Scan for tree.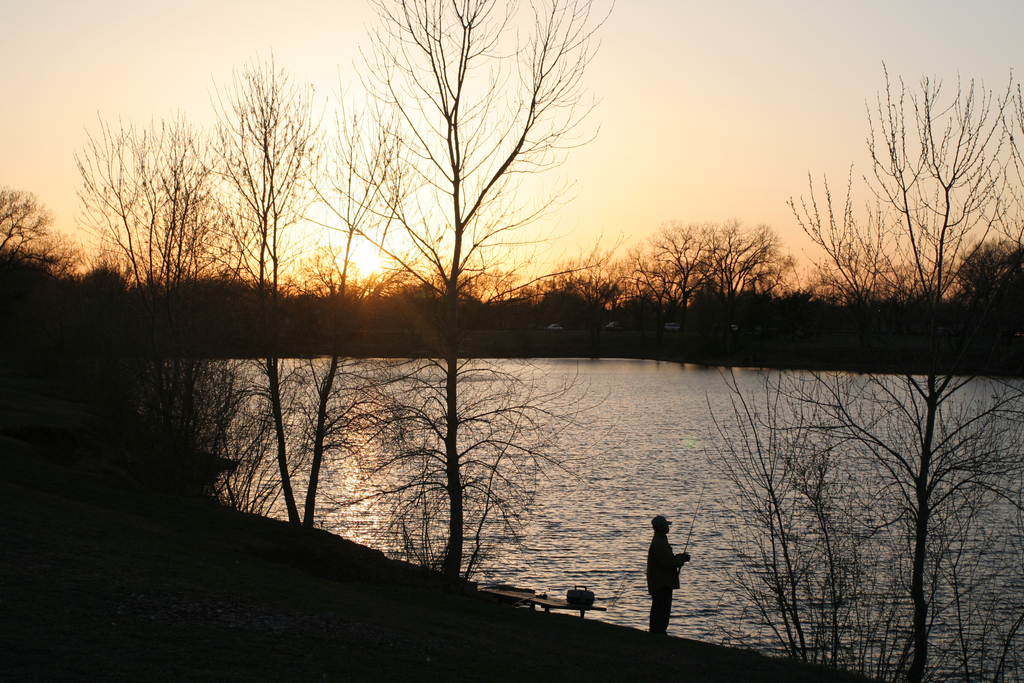
Scan result: Rect(956, 237, 1023, 315).
